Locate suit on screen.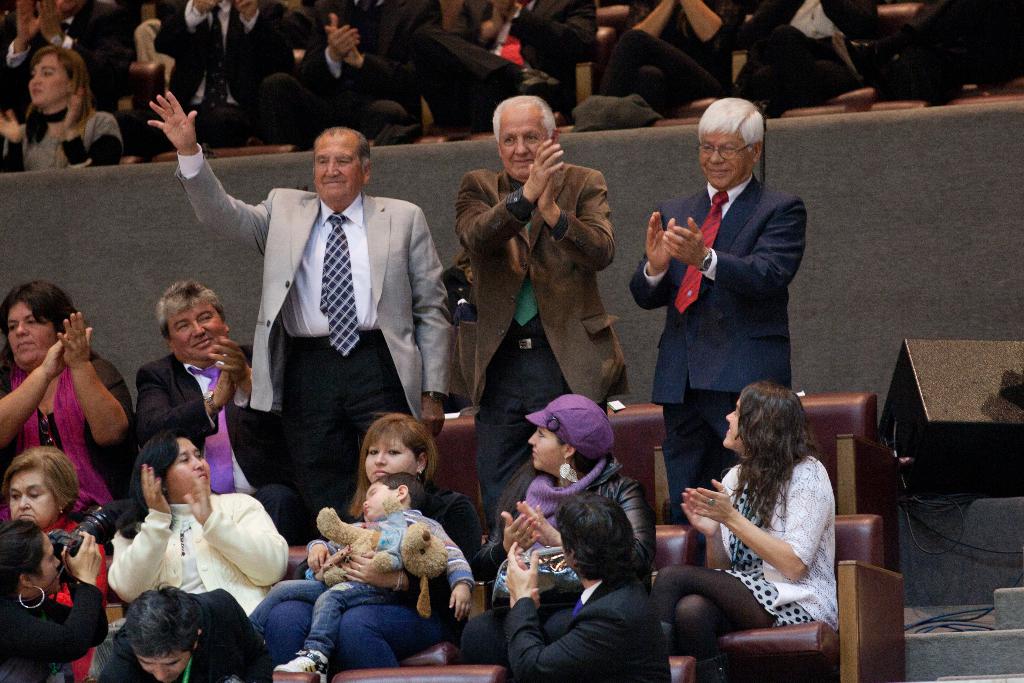
On screen at detection(0, 0, 136, 119).
